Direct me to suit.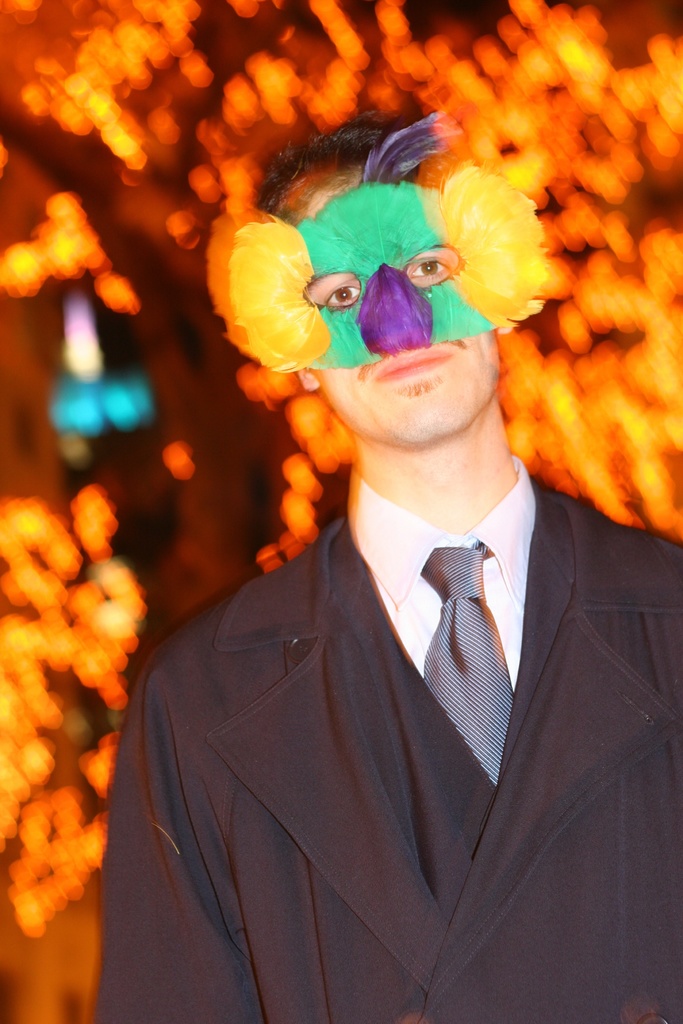
Direction: select_region(94, 470, 656, 1004).
